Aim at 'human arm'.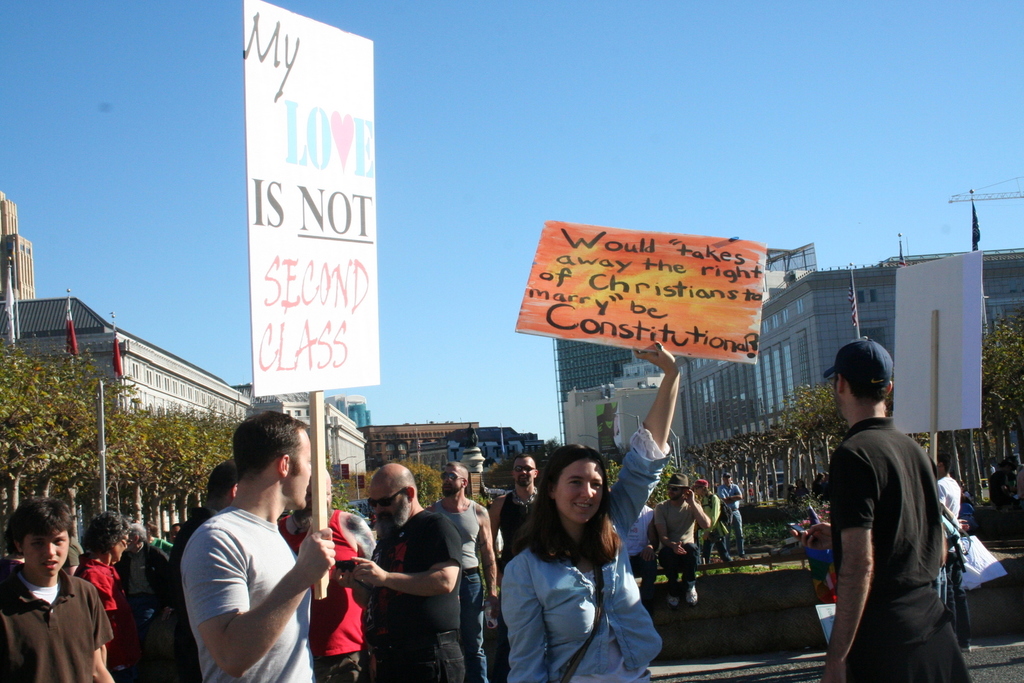
Aimed at [left=609, top=341, right=682, bottom=547].
